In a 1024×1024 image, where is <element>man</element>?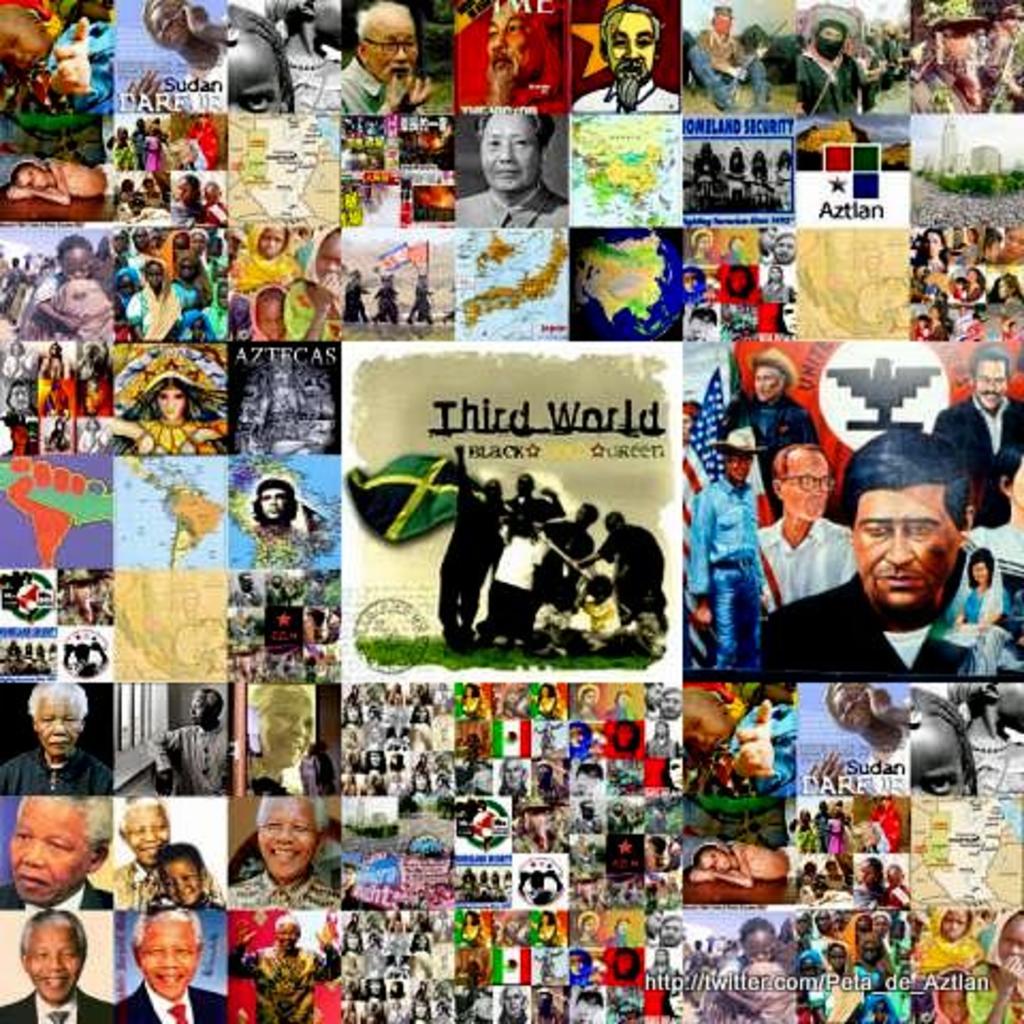
x1=0, y1=681, x2=111, y2=794.
